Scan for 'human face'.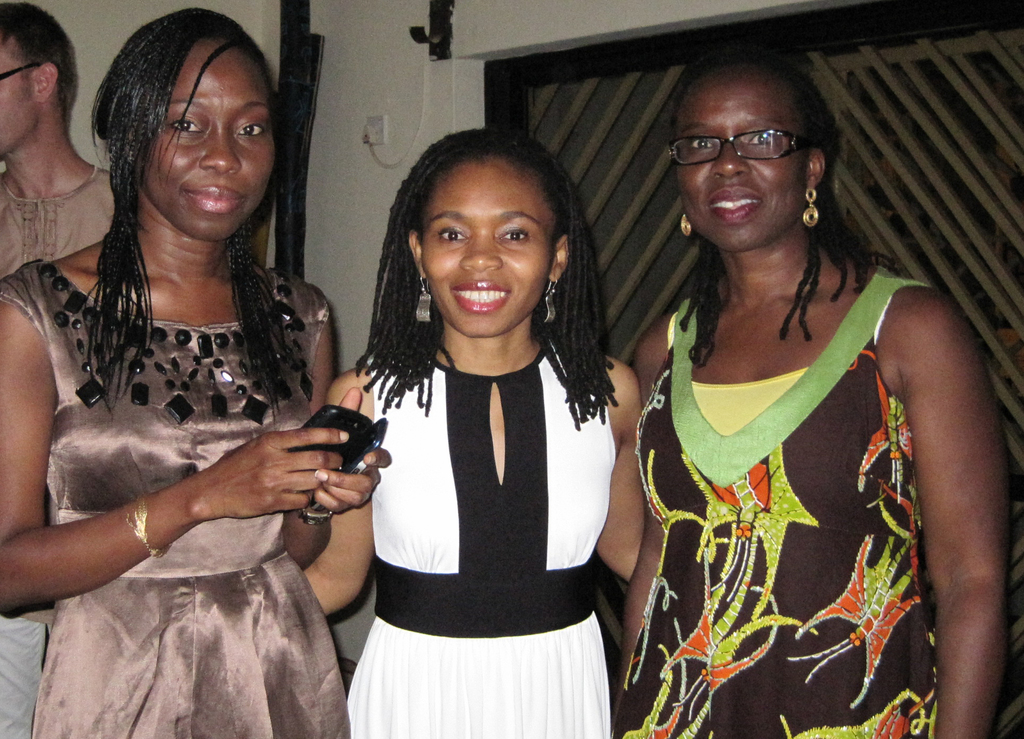
Scan result: select_region(0, 33, 44, 165).
